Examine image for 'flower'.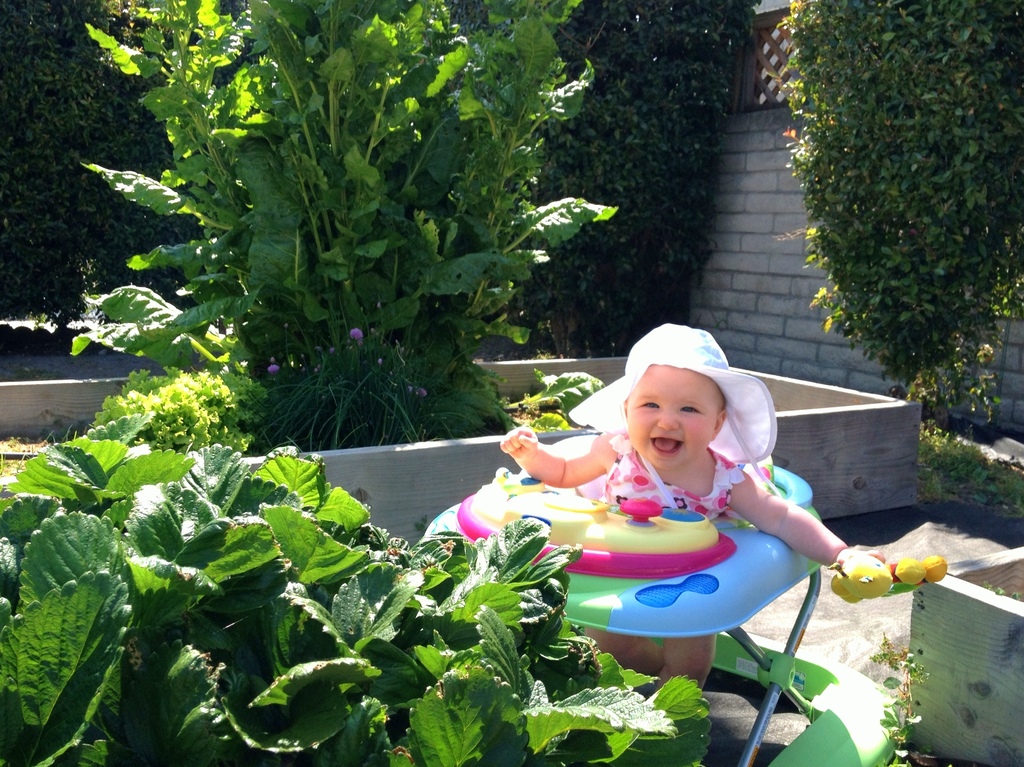
Examination result: [415, 385, 429, 400].
